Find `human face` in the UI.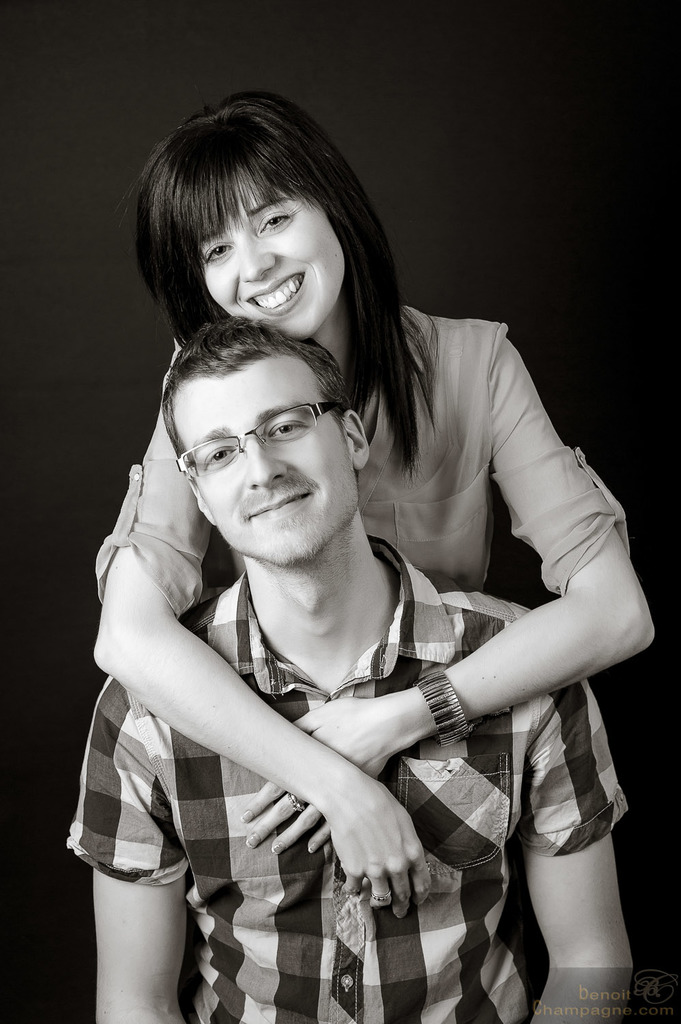
UI element at box(192, 167, 340, 335).
